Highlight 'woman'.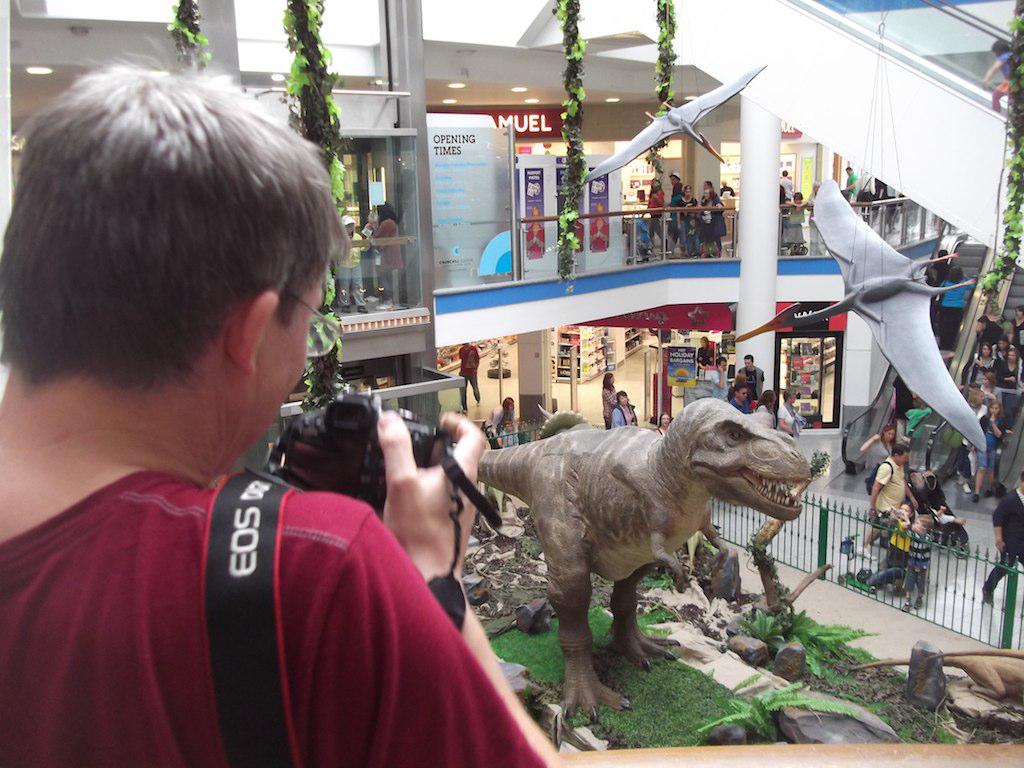
Highlighted region: (696, 183, 725, 254).
